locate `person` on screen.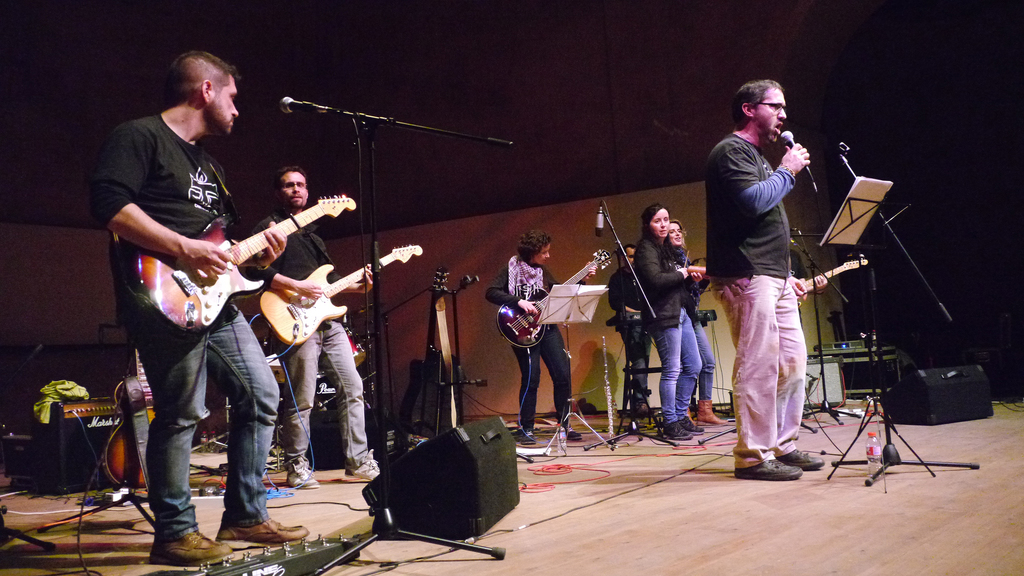
On screen at locate(237, 168, 392, 490).
